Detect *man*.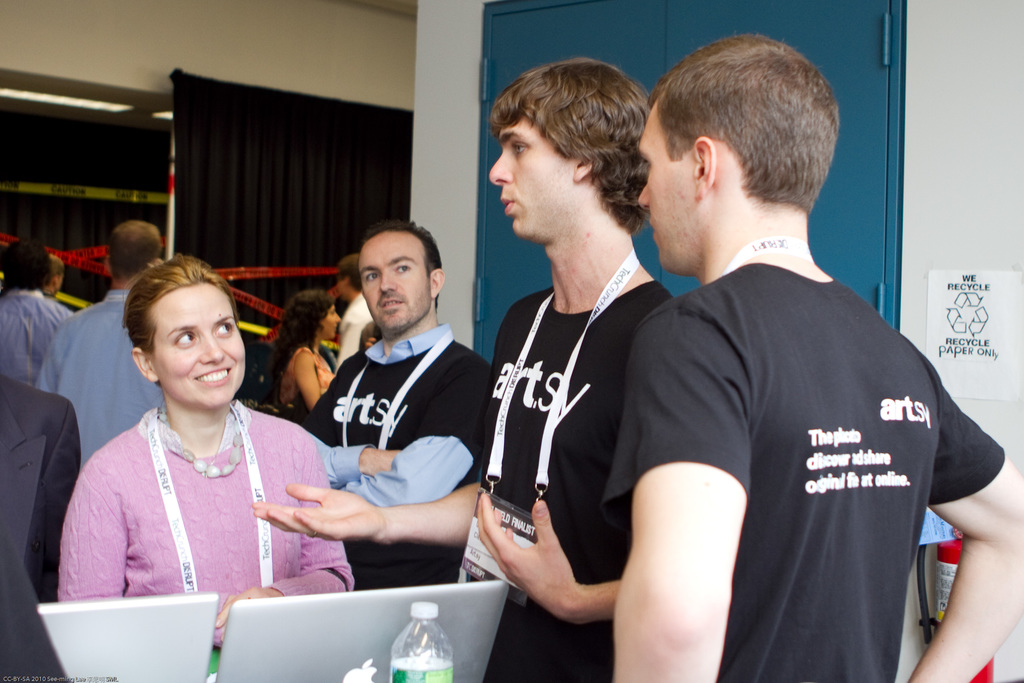
Detected at bbox=[0, 364, 83, 682].
